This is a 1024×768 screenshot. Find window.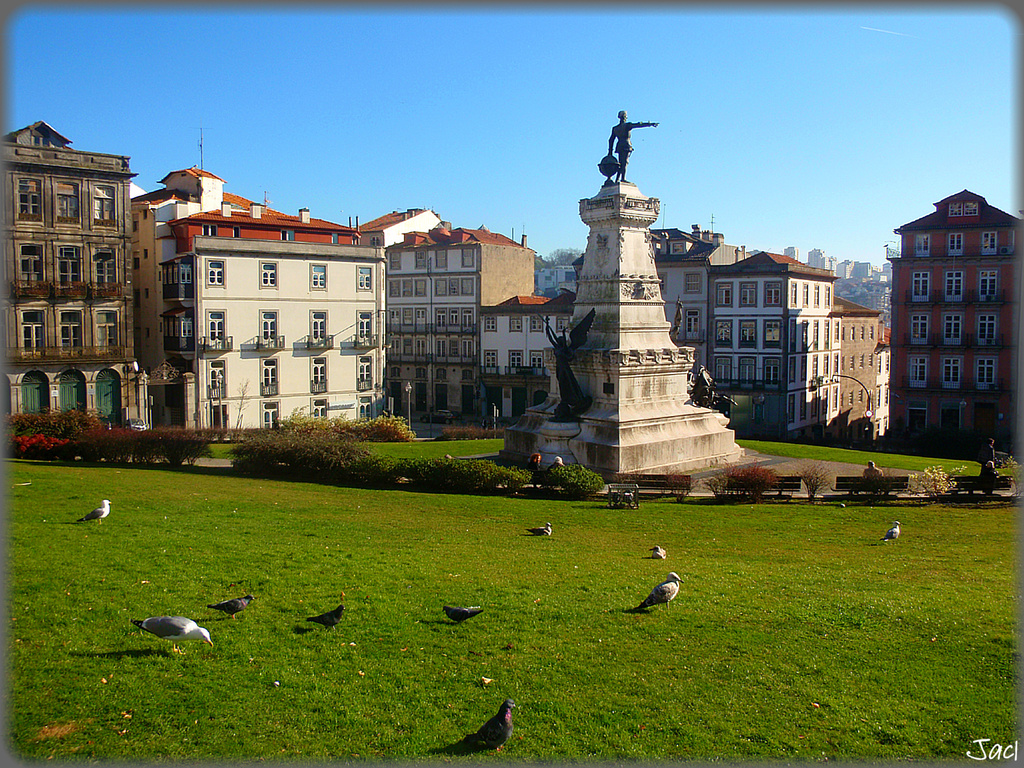
Bounding box: region(917, 230, 927, 256).
